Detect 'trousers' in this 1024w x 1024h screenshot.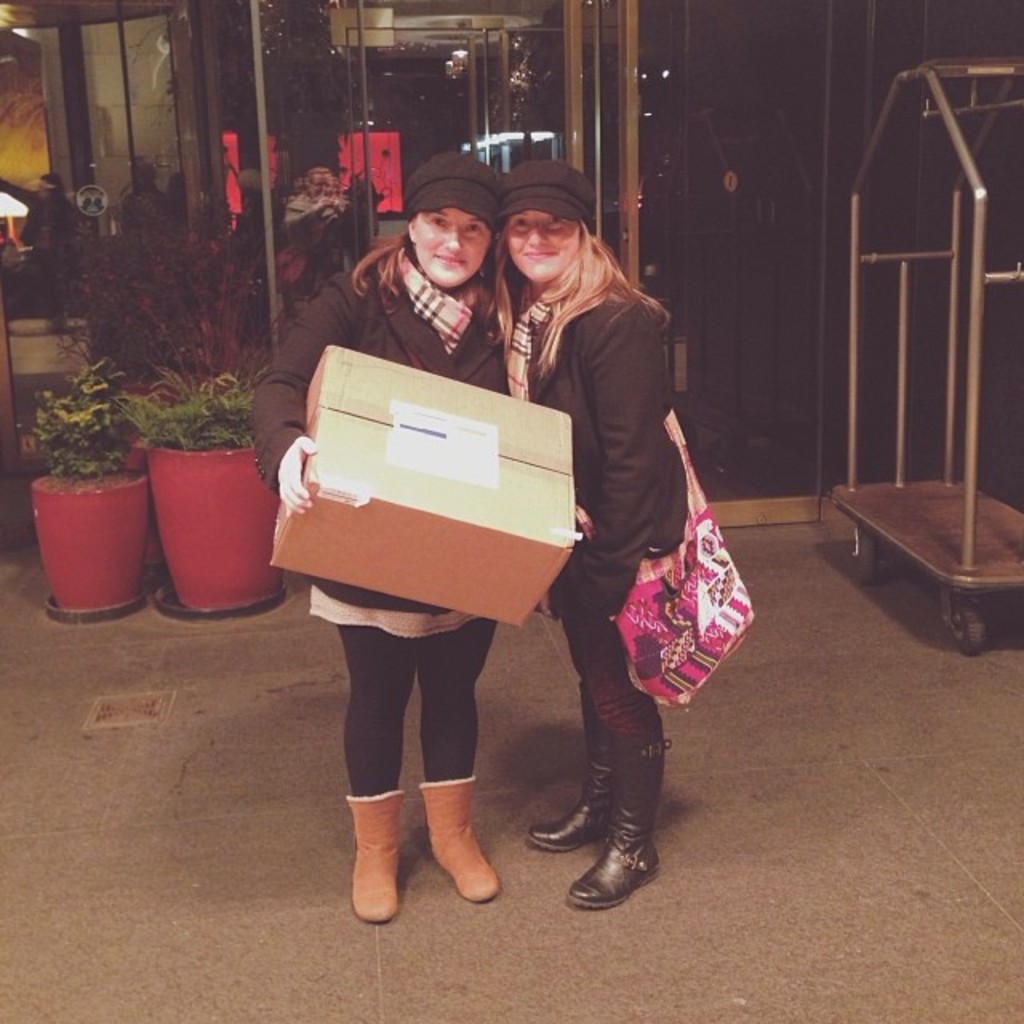
Detection: 334, 613, 498, 794.
